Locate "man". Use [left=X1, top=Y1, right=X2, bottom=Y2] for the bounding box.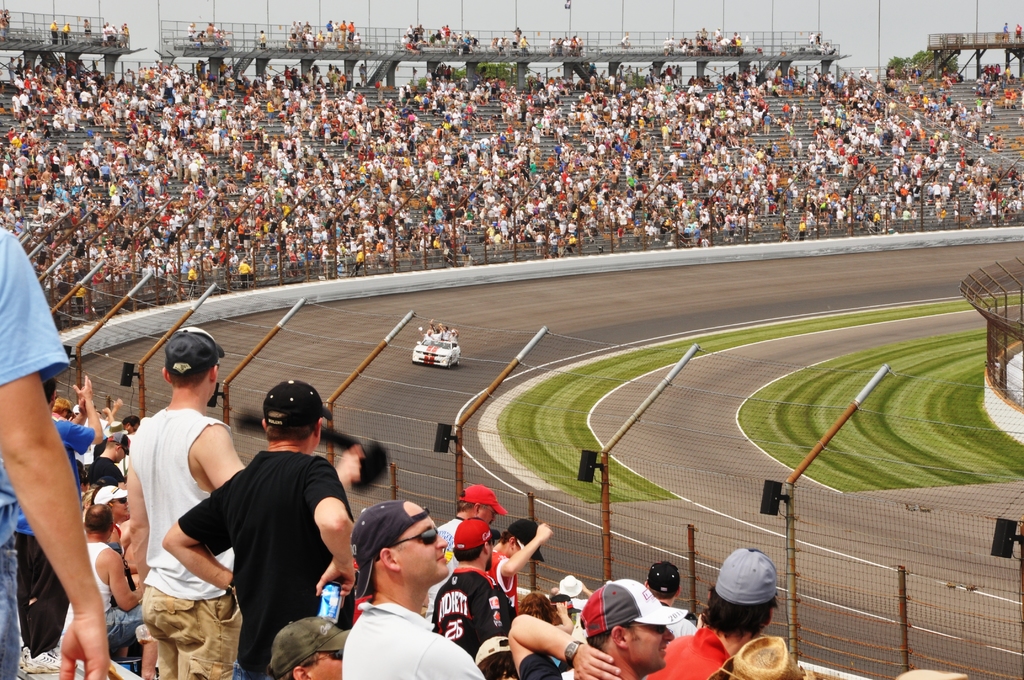
[left=159, top=380, right=353, bottom=677].
